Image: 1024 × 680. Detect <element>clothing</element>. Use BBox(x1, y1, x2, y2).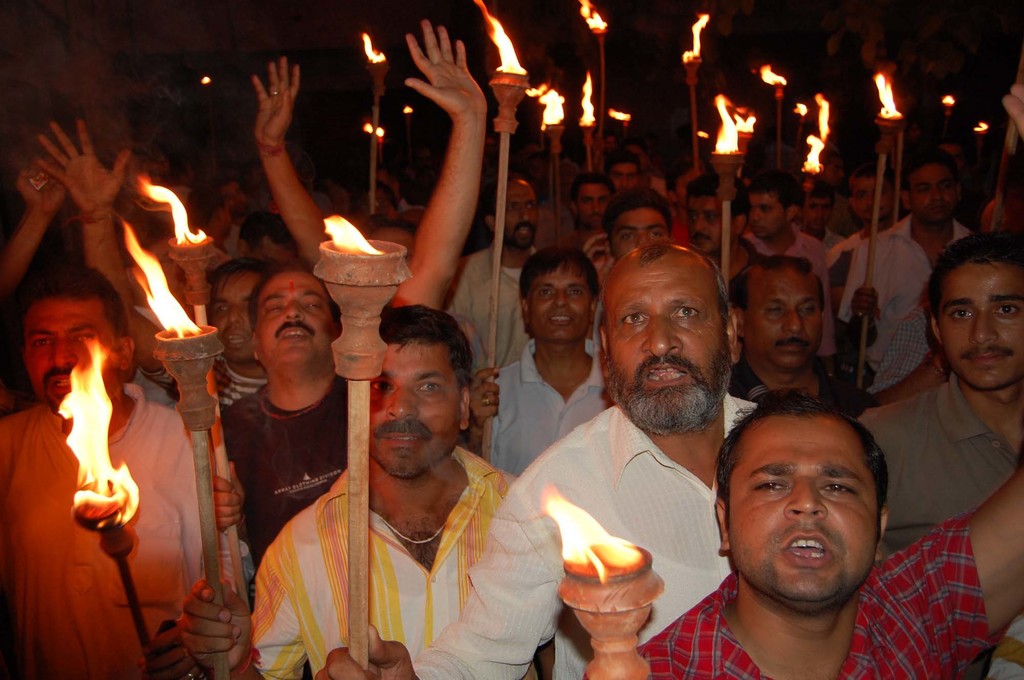
BBox(507, 387, 799, 634).
